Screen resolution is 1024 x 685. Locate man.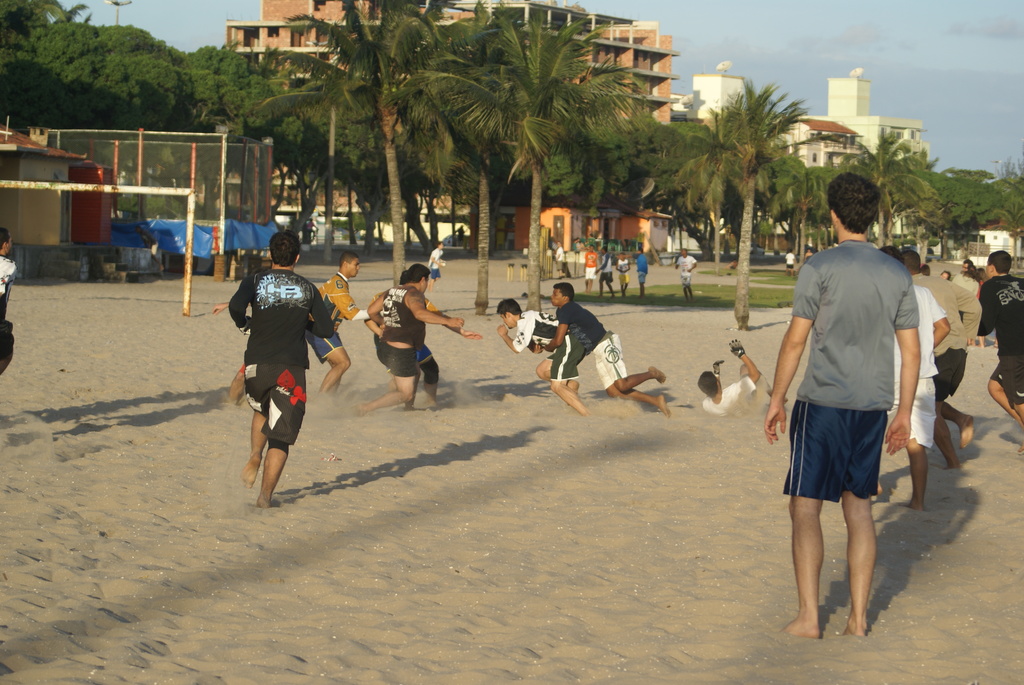
detection(878, 244, 950, 507).
